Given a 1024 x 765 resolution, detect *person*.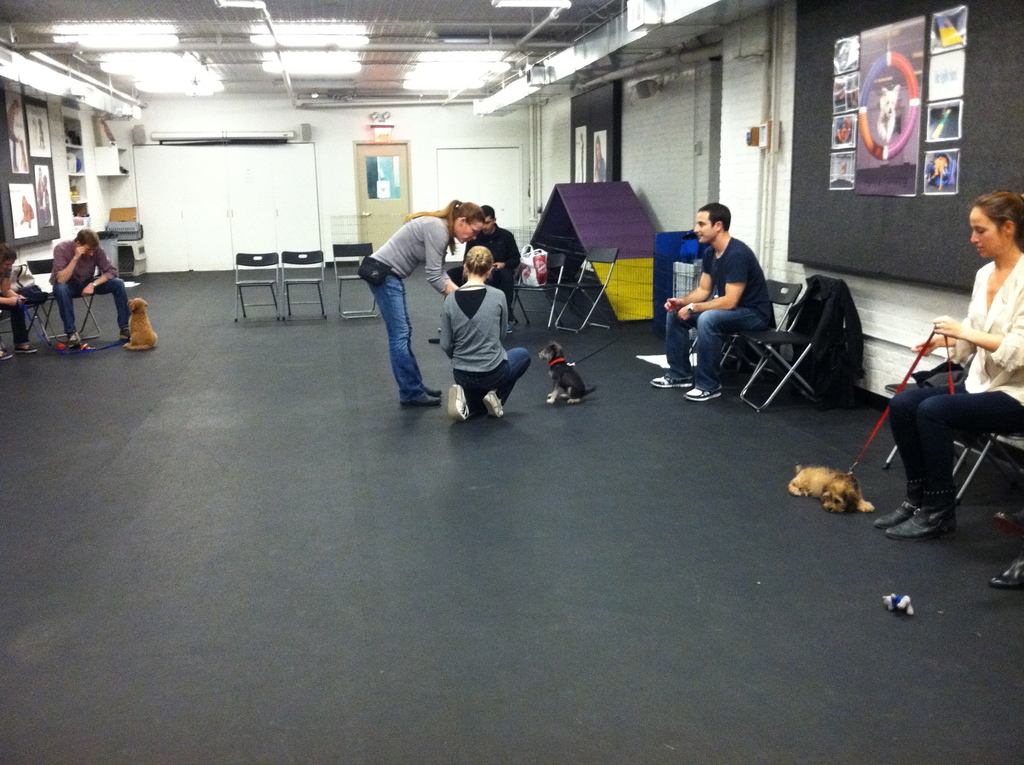
(47, 227, 131, 351).
